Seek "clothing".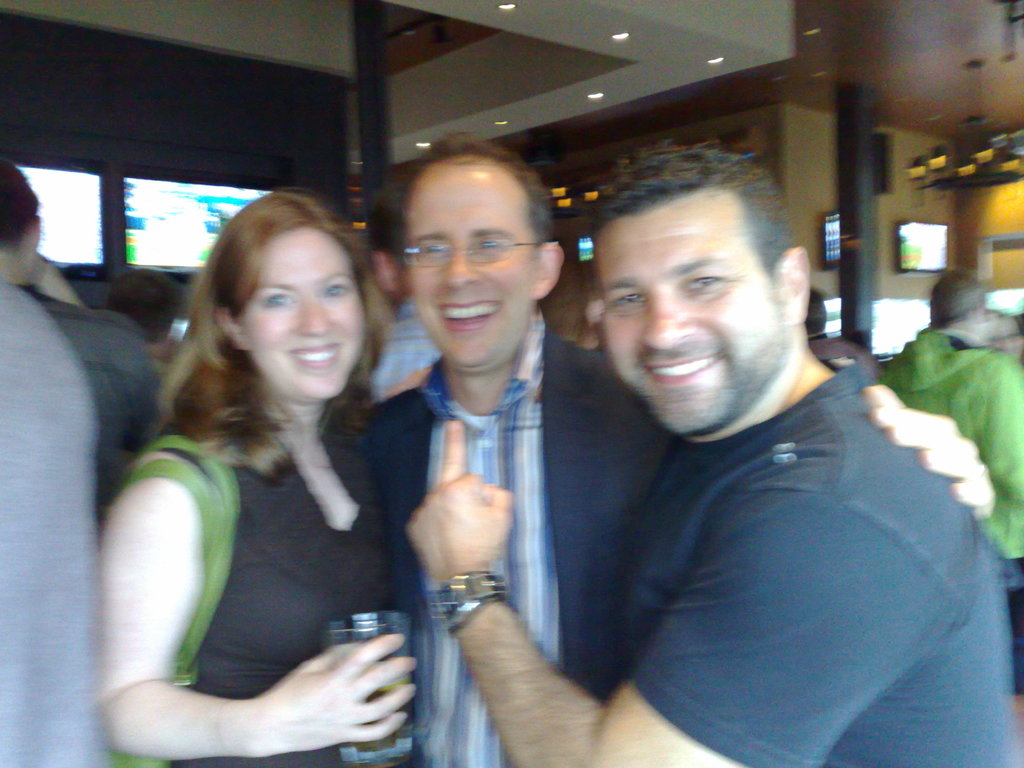
<region>631, 344, 1023, 767</region>.
